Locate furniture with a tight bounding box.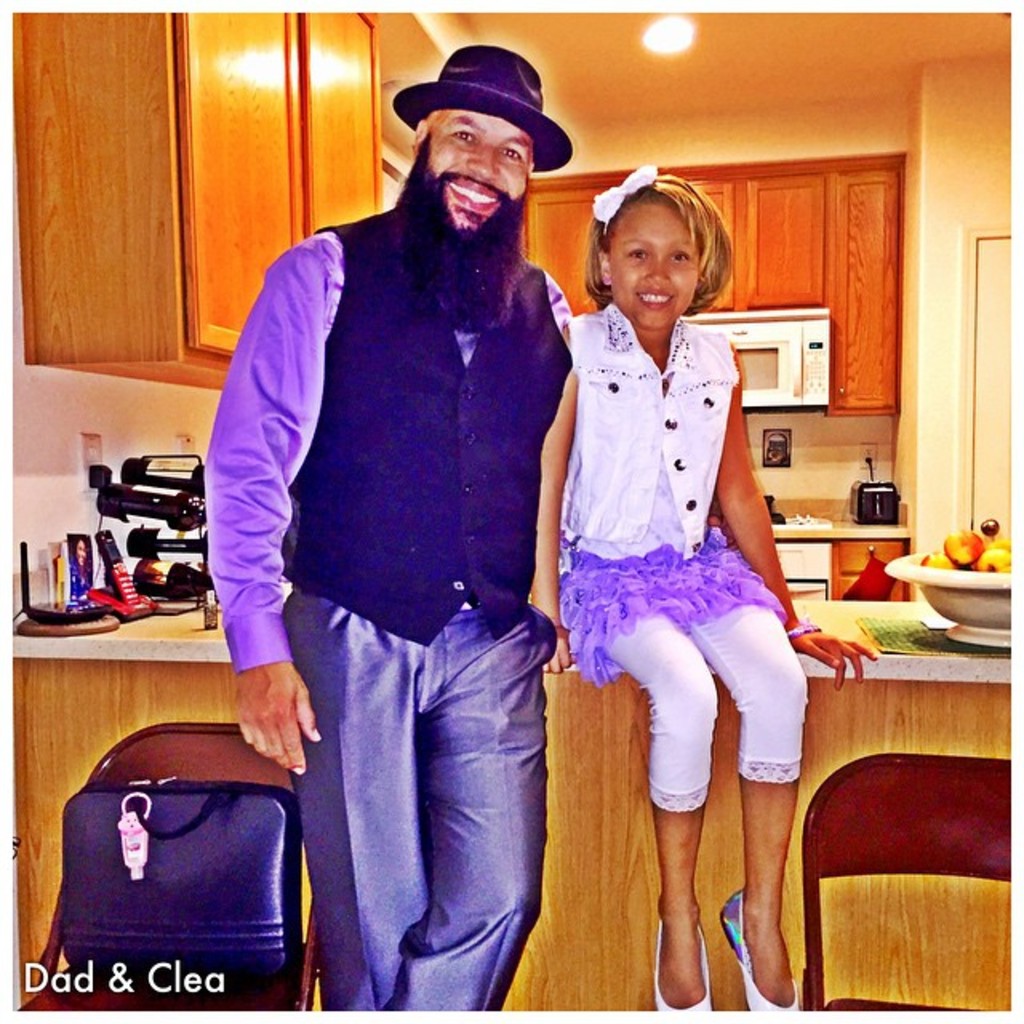
select_region(517, 149, 901, 419).
